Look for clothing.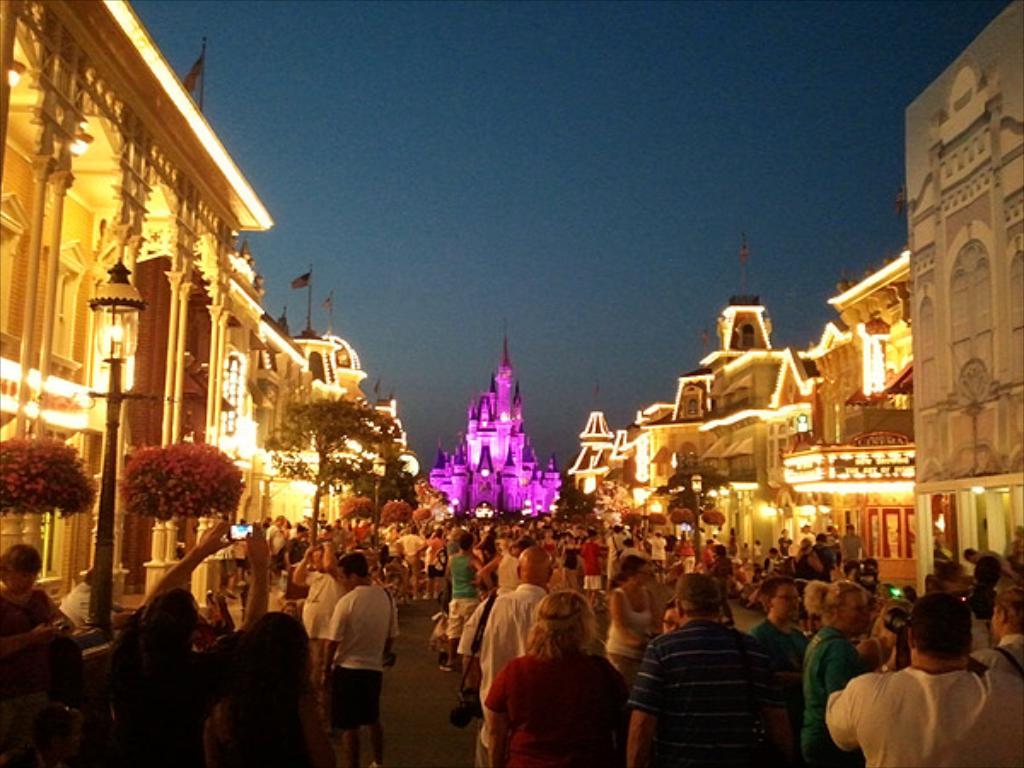
Found: 749,618,807,765.
